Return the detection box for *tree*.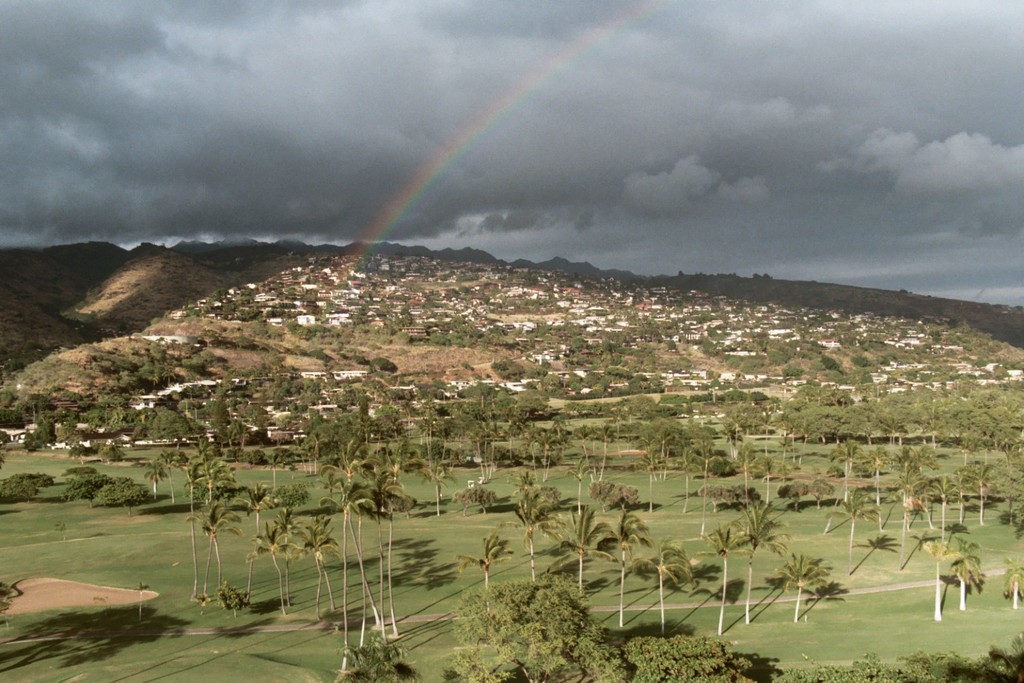
[x1=193, y1=437, x2=212, y2=484].
